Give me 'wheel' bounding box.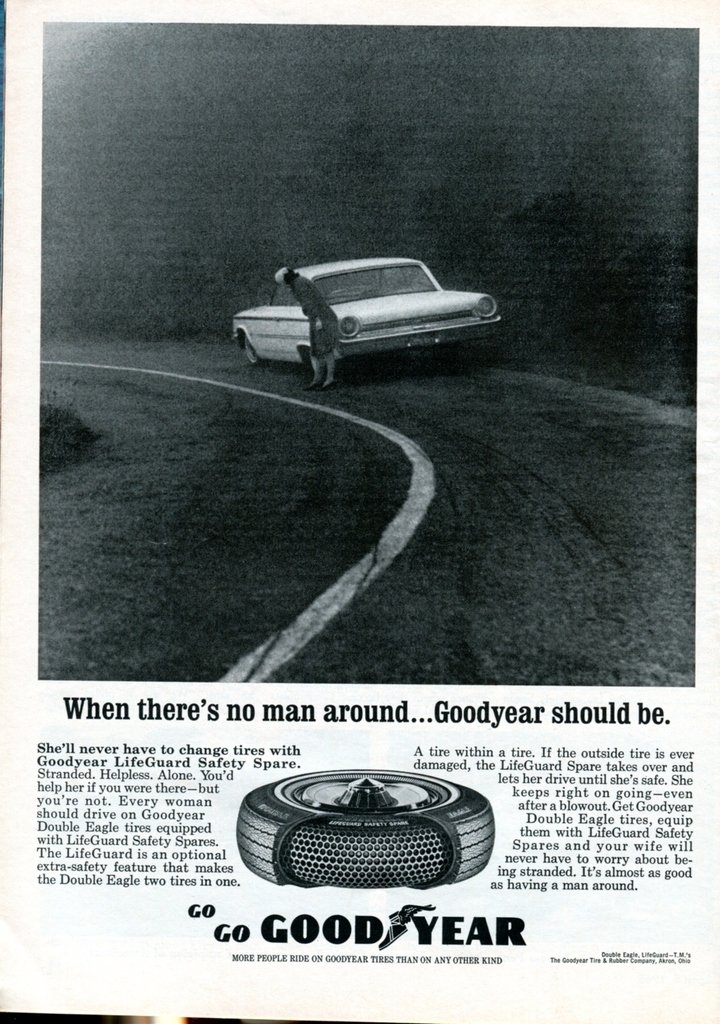
(245,337,265,368).
